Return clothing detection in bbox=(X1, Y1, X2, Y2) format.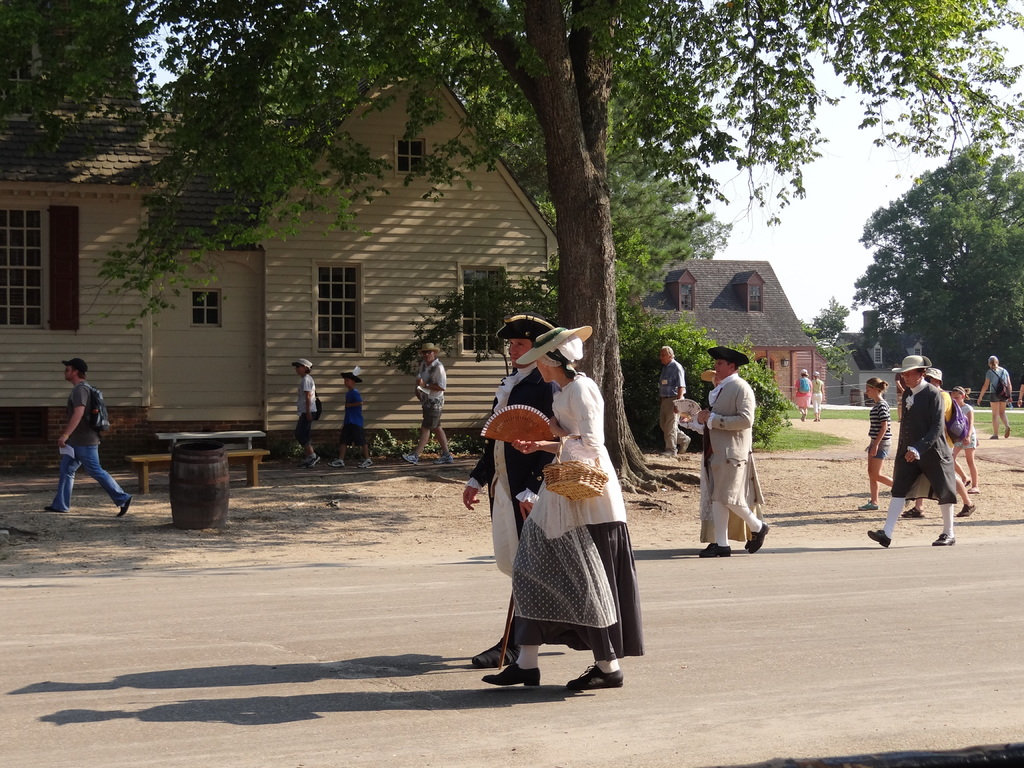
bbox=(341, 389, 365, 445).
